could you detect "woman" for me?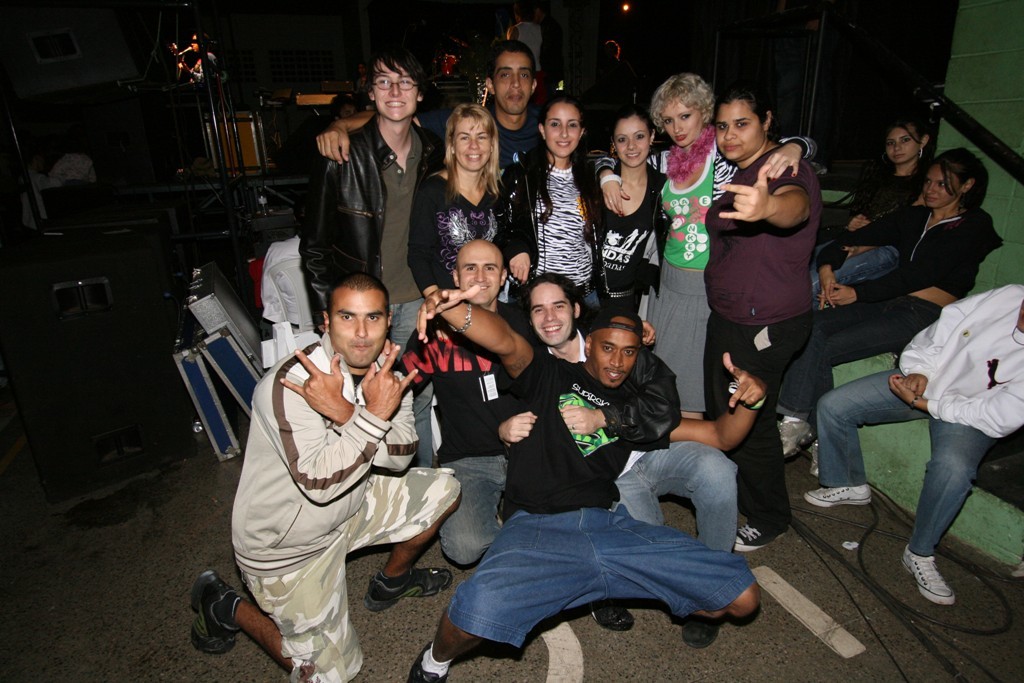
Detection result: {"left": 409, "top": 101, "right": 513, "bottom": 299}.
